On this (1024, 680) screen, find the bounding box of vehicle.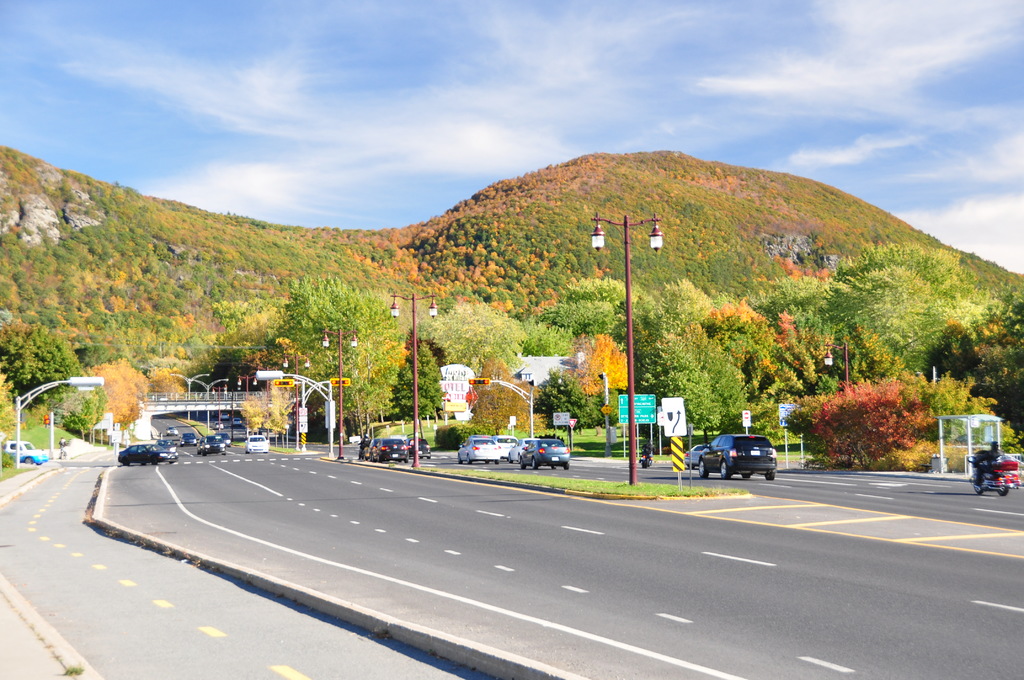
Bounding box: (x1=960, y1=457, x2=1021, y2=493).
